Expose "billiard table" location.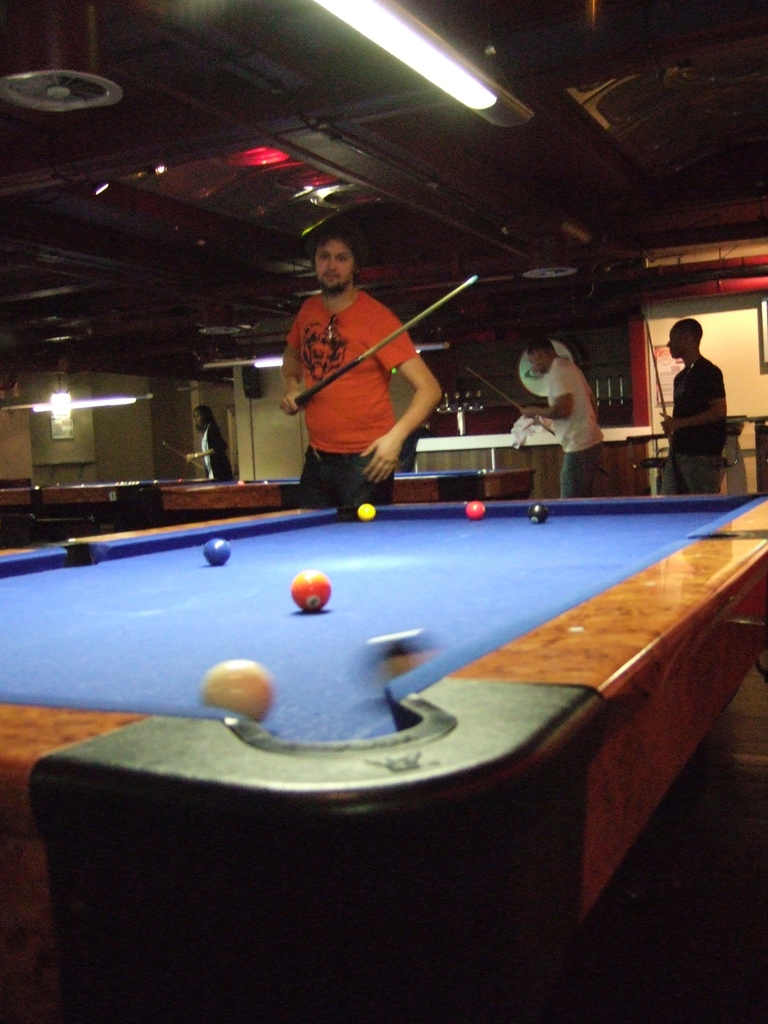
Exposed at [x1=0, y1=499, x2=767, y2=1023].
